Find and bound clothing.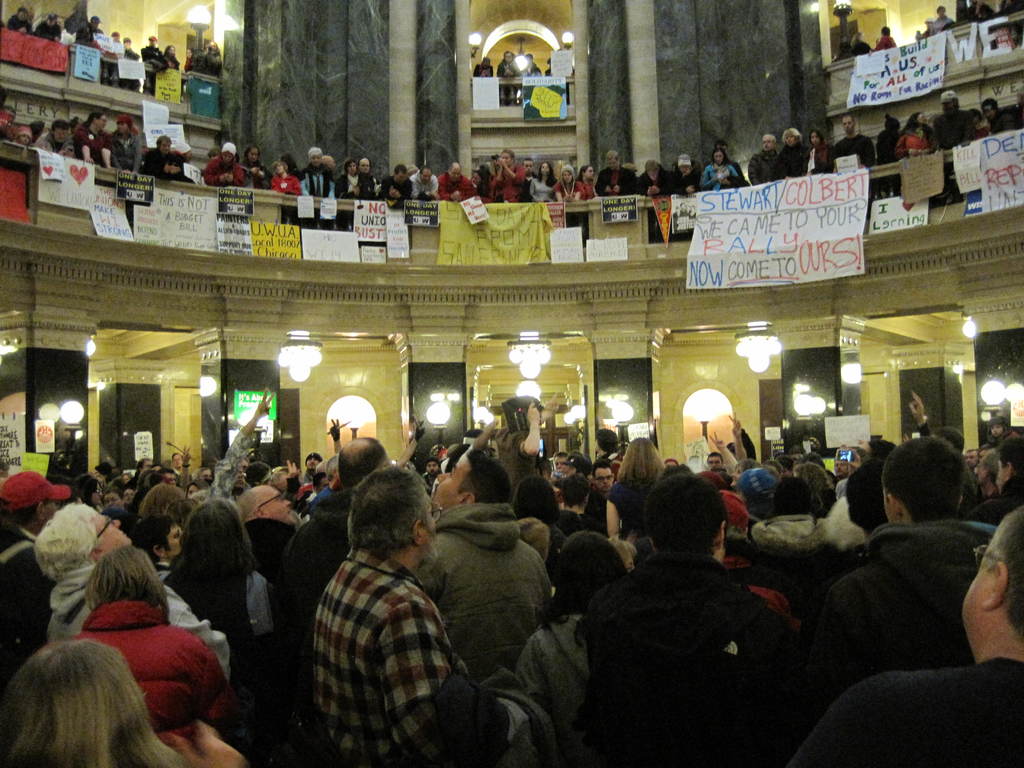
Bound: 876 126 899 187.
